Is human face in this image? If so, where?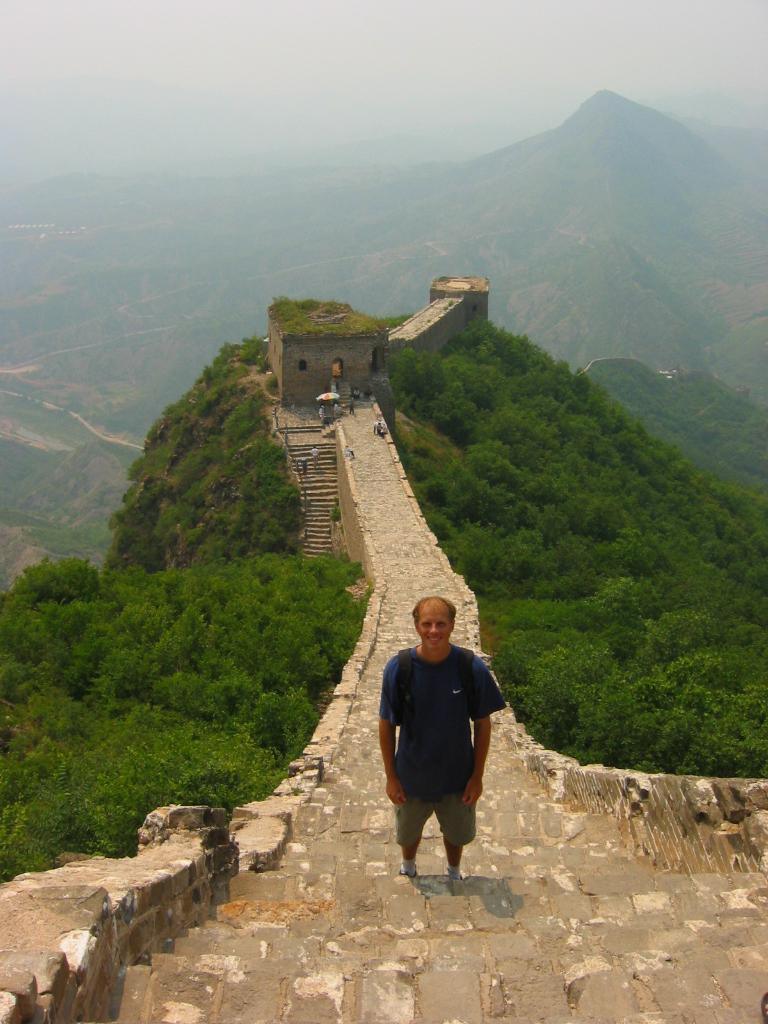
Yes, at locate(420, 609, 451, 649).
